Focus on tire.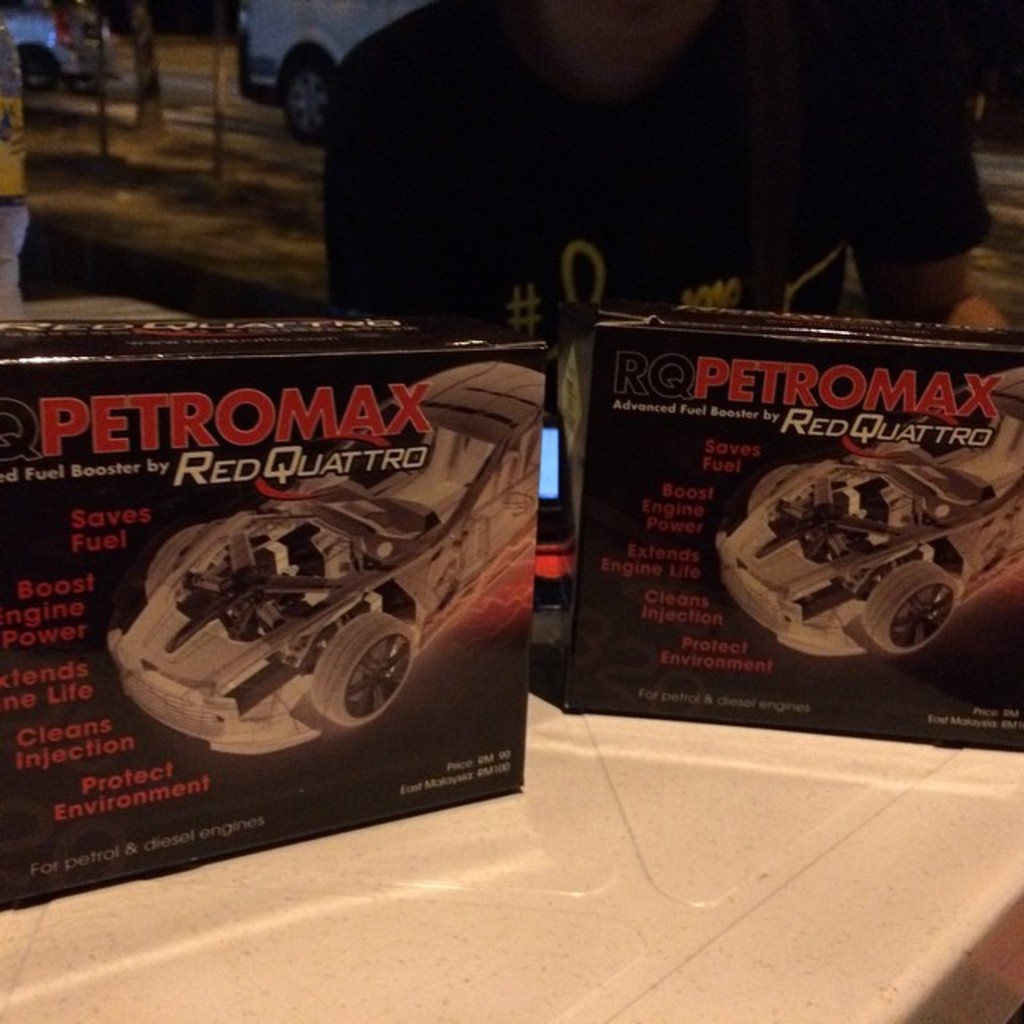
Focused at (x1=747, y1=461, x2=798, y2=510).
